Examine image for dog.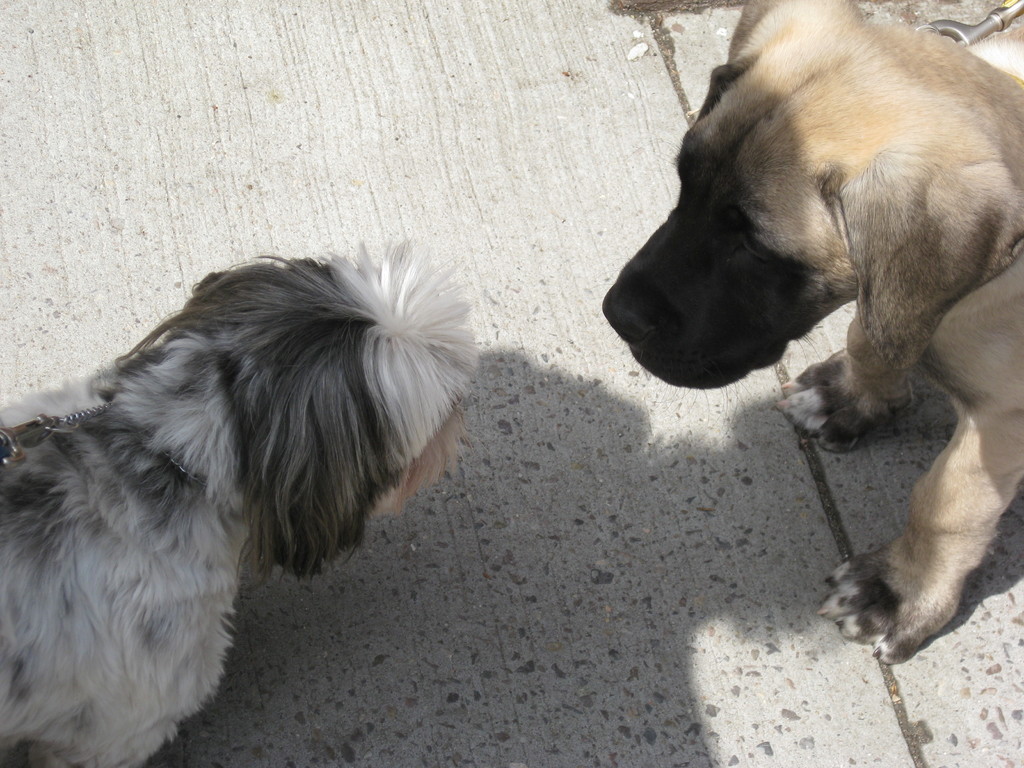
Examination result: bbox=[600, 0, 1023, 664].
